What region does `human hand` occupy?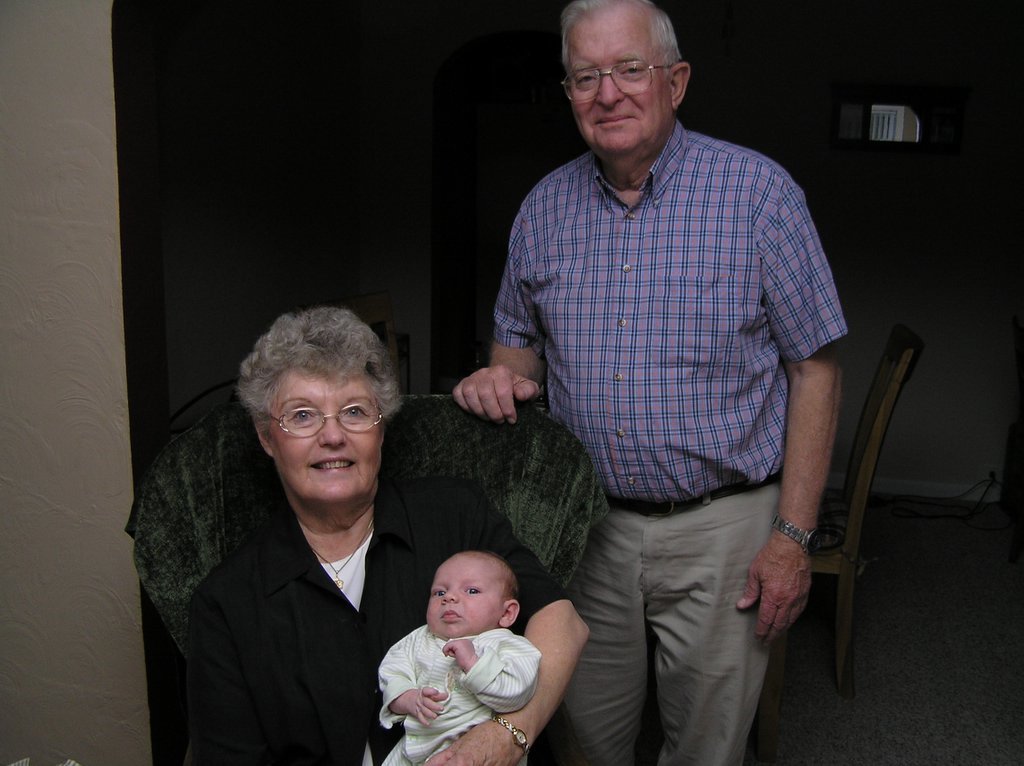
[left=425, top=722, right=523, bottom=765].
